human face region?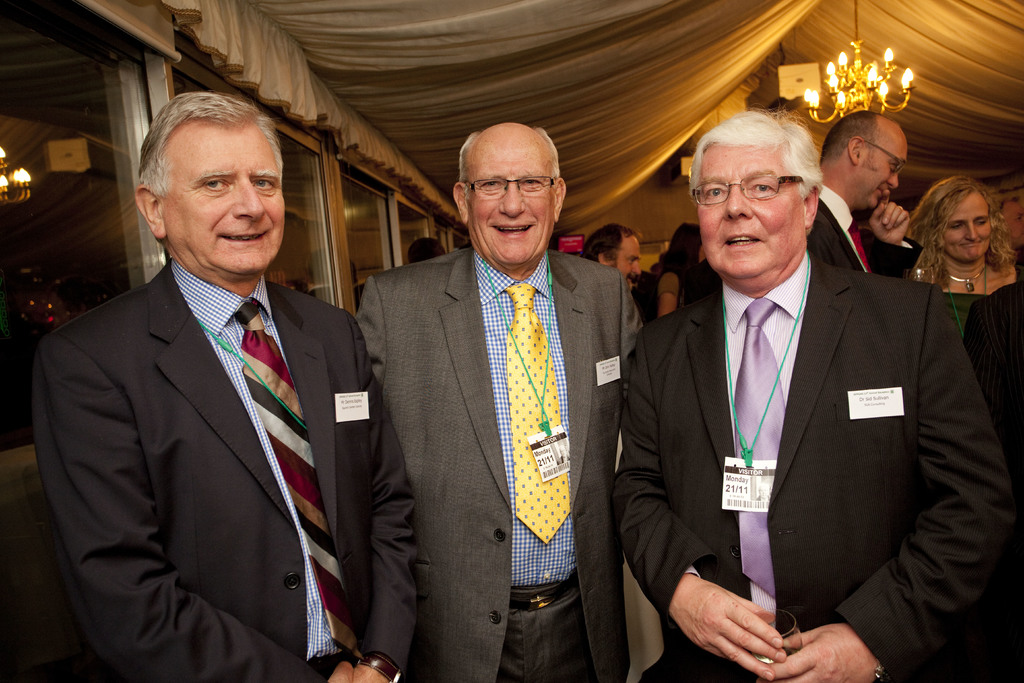
pyautogui.locateOnScreen(941, 193, 989, 258)
